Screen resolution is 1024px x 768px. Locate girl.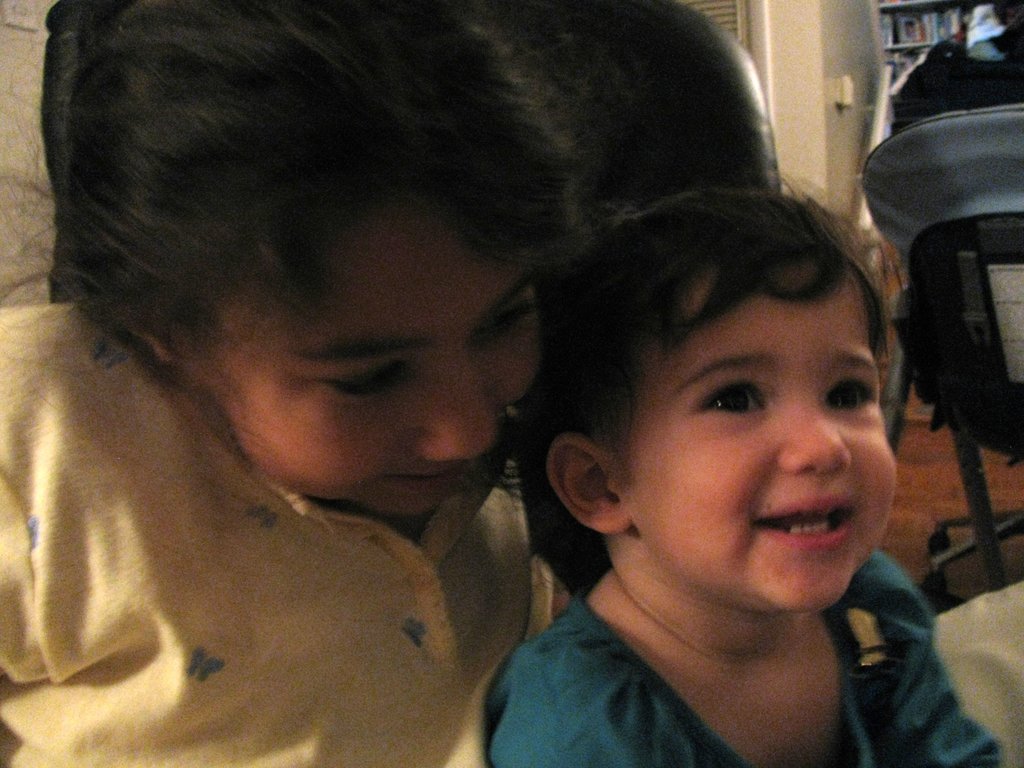
{"x1": 484, "y1": 188, "x2": 1004, "y2": 767}.
